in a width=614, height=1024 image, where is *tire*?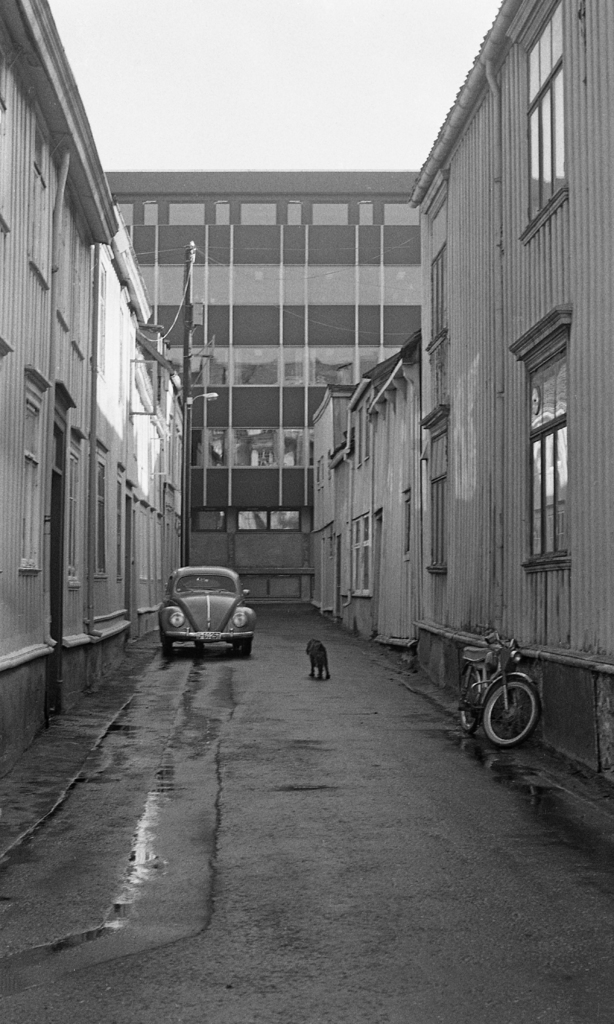
(left=459, top=671, right=481, bottom=732).
